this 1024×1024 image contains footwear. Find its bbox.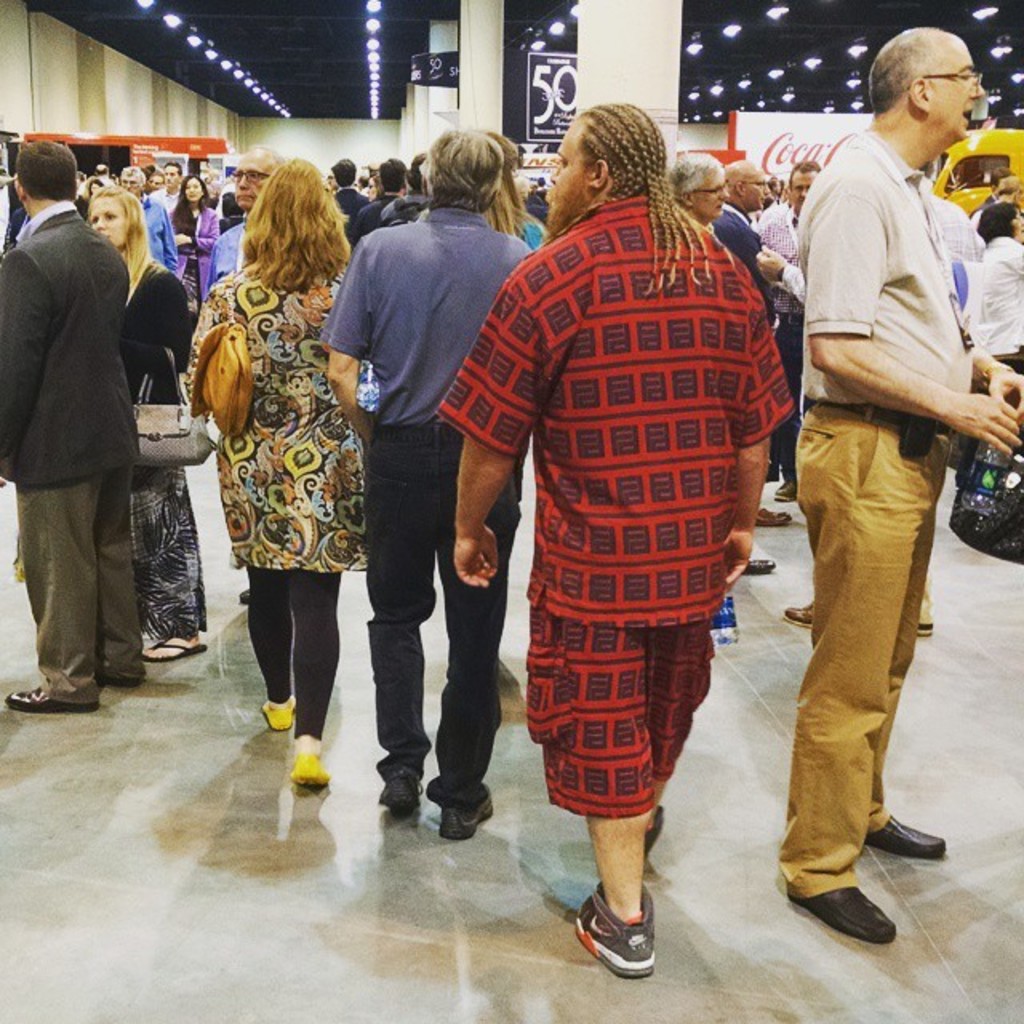
738:550:776:574.
